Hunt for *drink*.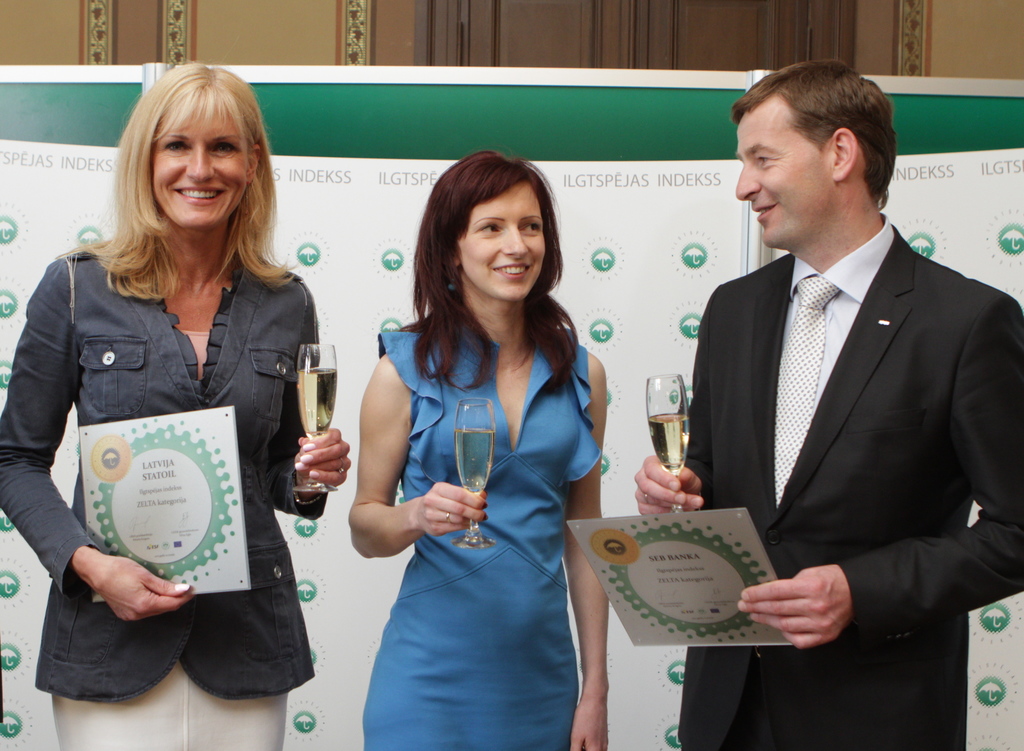
Hunted down at <bbox>455, 430, 497, 495</bbox>.
